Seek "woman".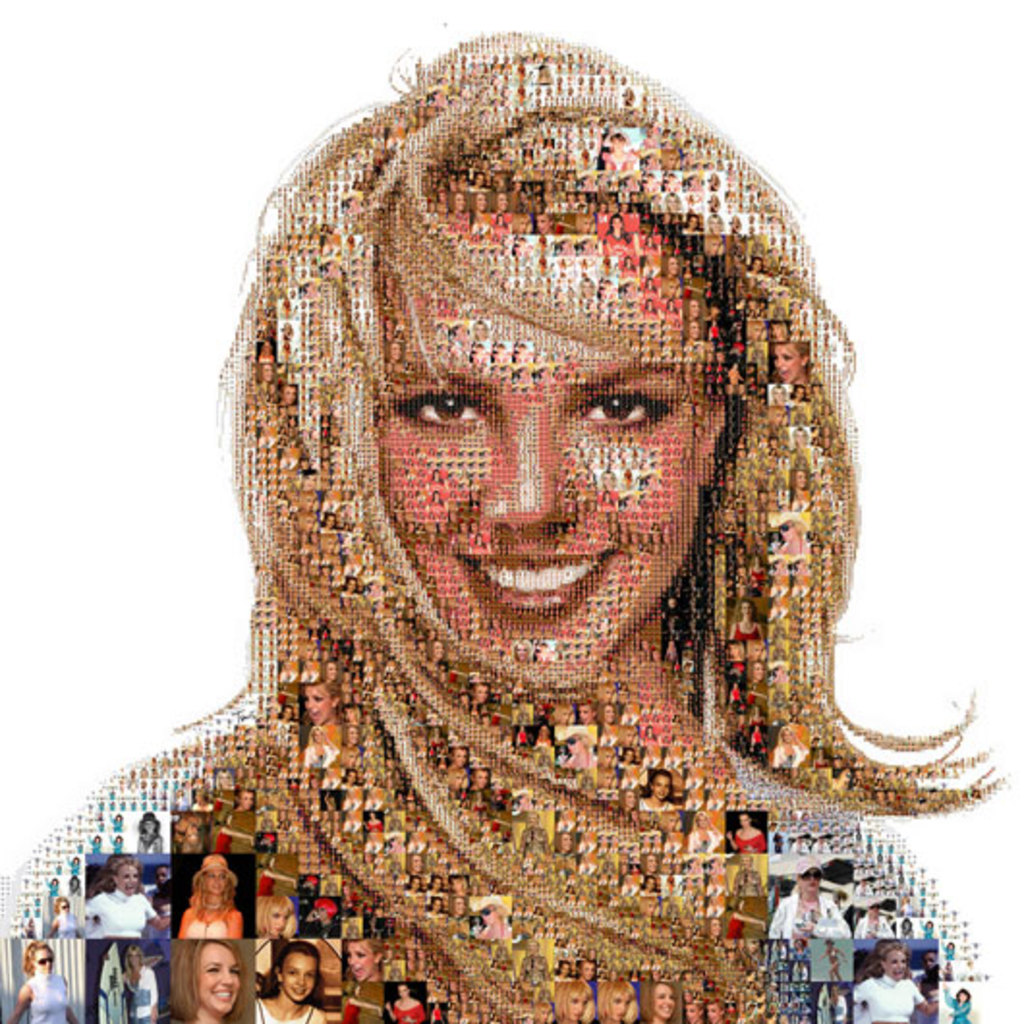
[149, 935, 247, 1022].
